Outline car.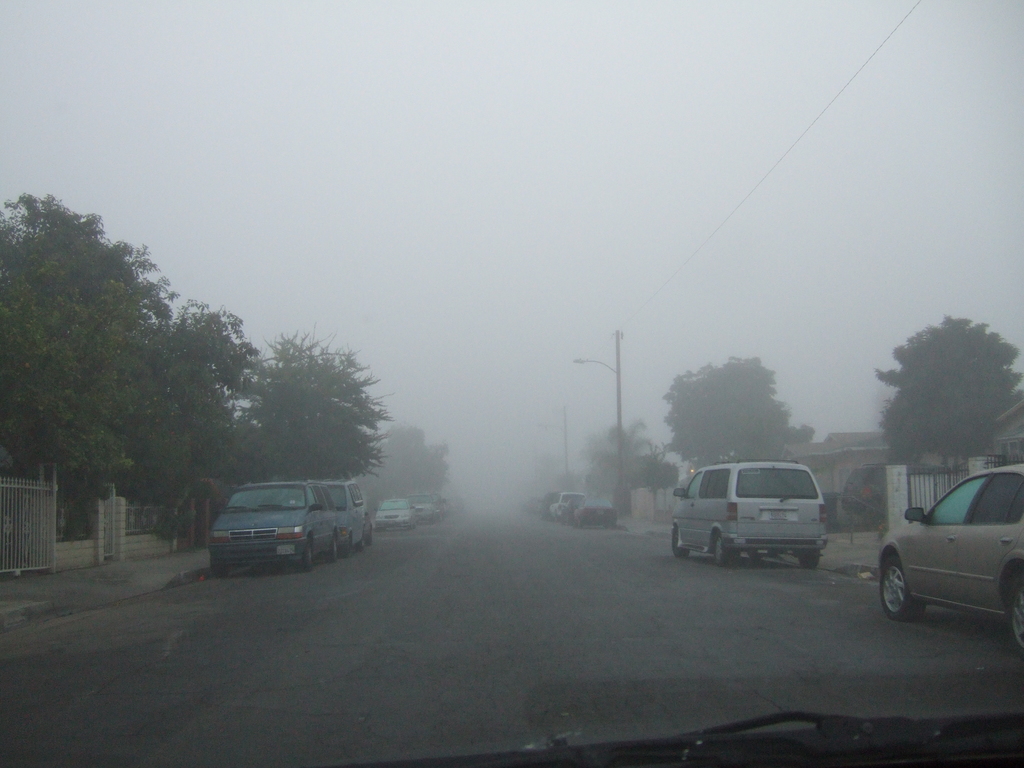
Outline: {"left": 546, "top": 488, "right": 579, "bottom": 522}.
